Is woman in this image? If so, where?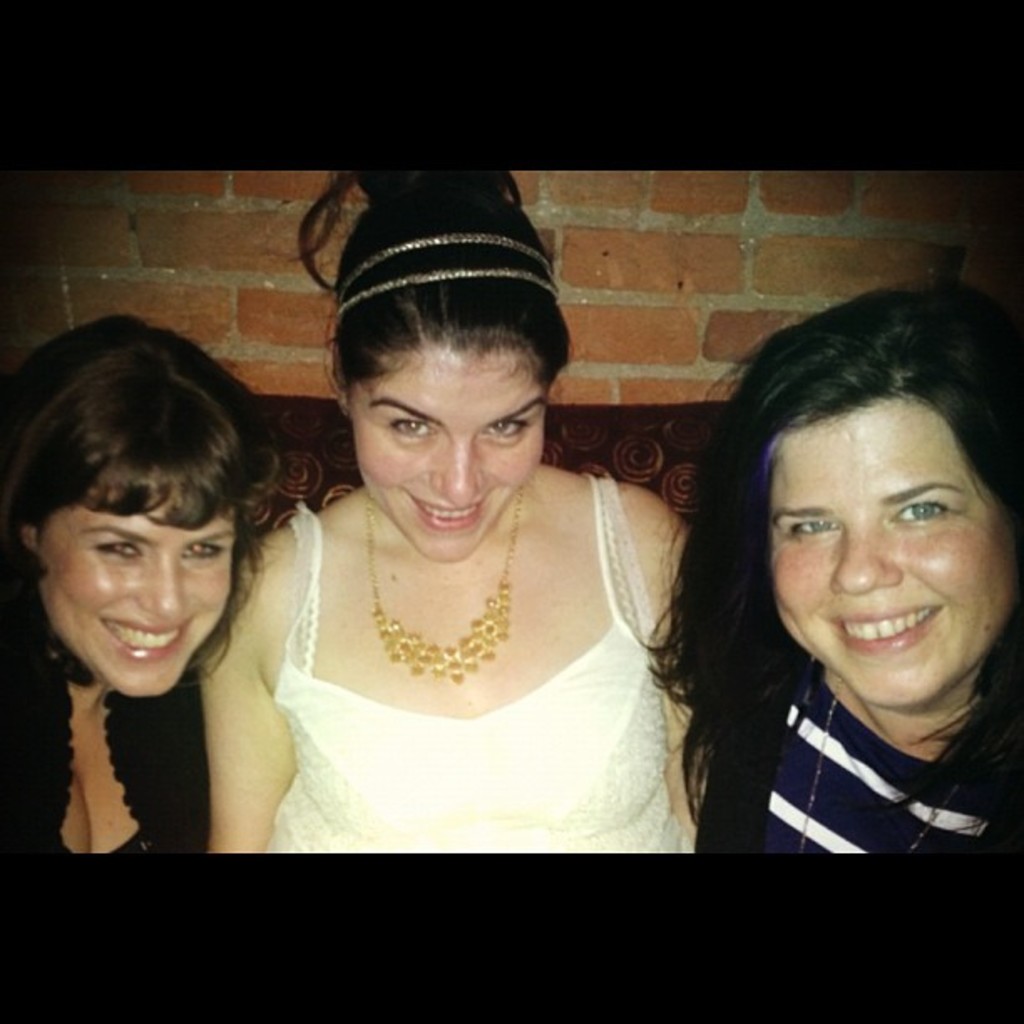
Yes, at Rect(629, 264, 1022, 848).
